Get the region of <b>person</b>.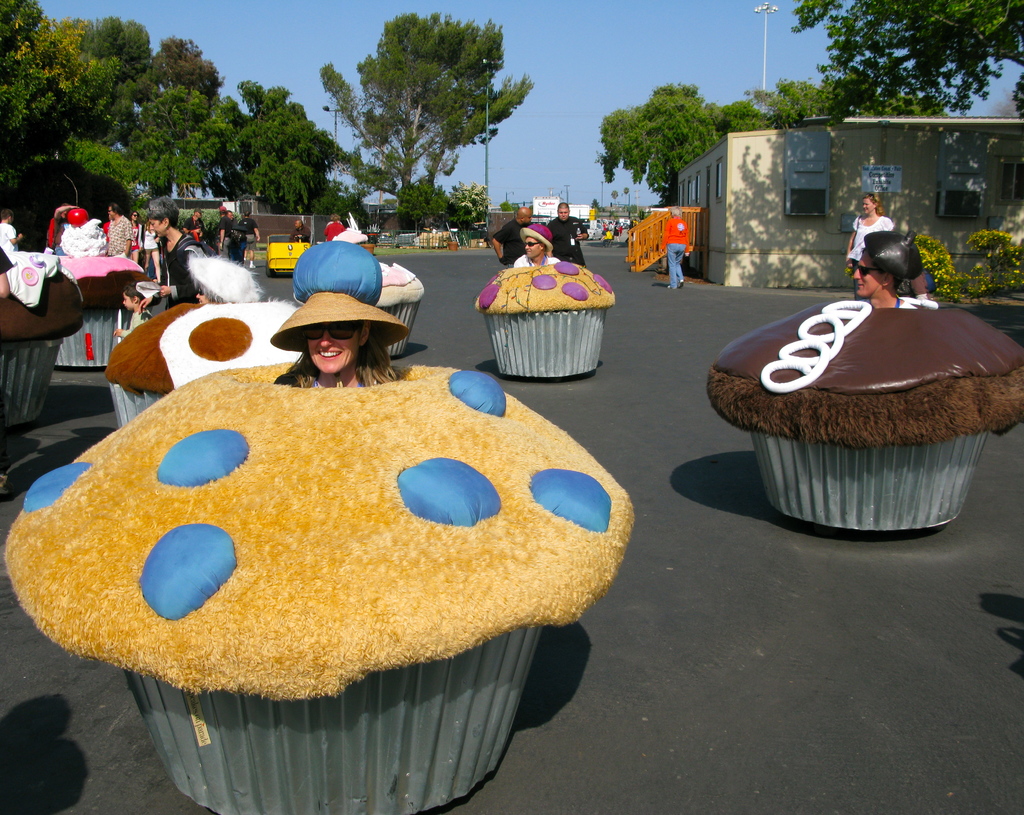
<region>659, 206, 689, 288</region>.
